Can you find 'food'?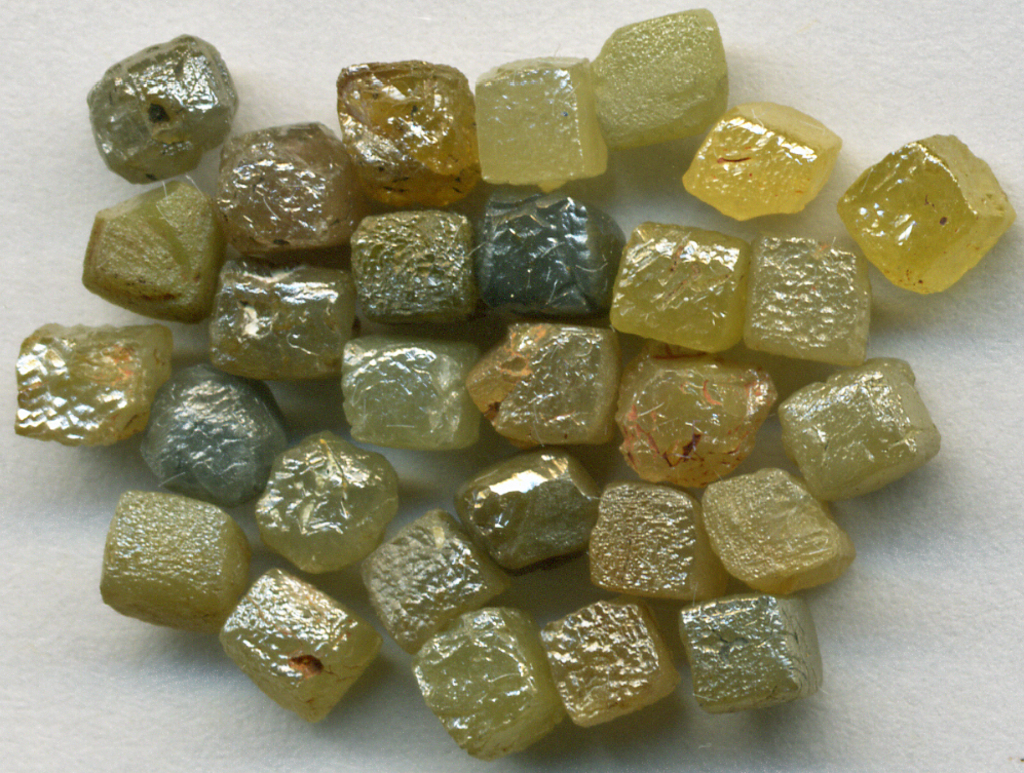
Yes, bounding box: left=473, top=184, right=623, bottom=317.
